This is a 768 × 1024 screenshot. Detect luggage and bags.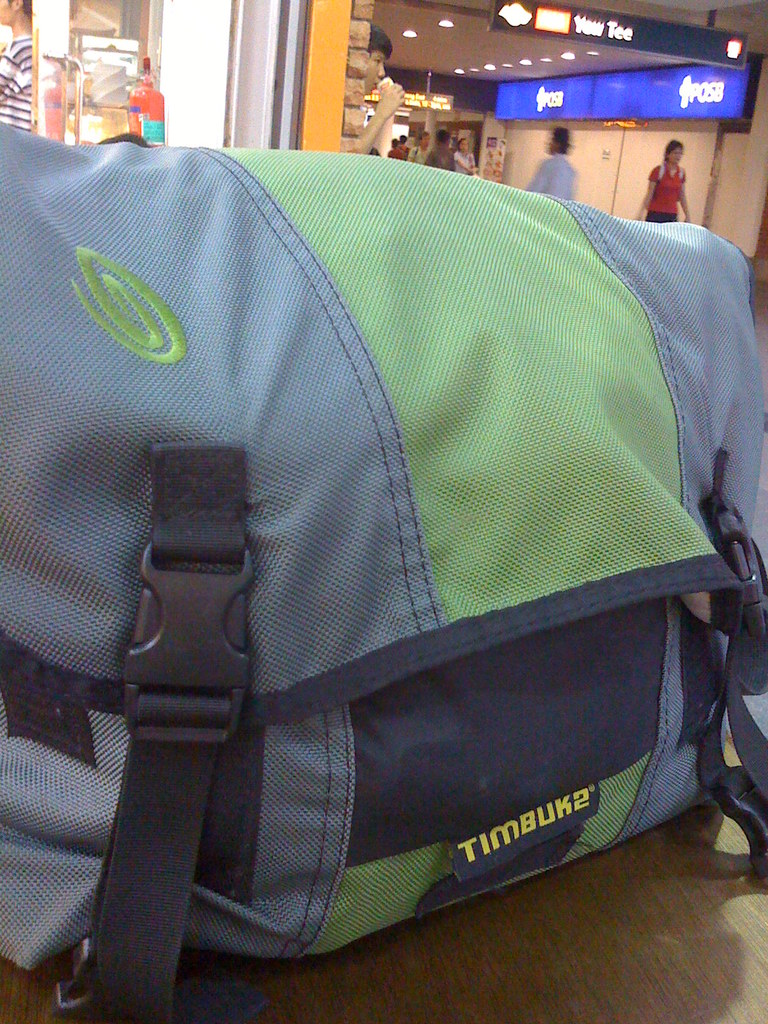
414,147,435,157.
